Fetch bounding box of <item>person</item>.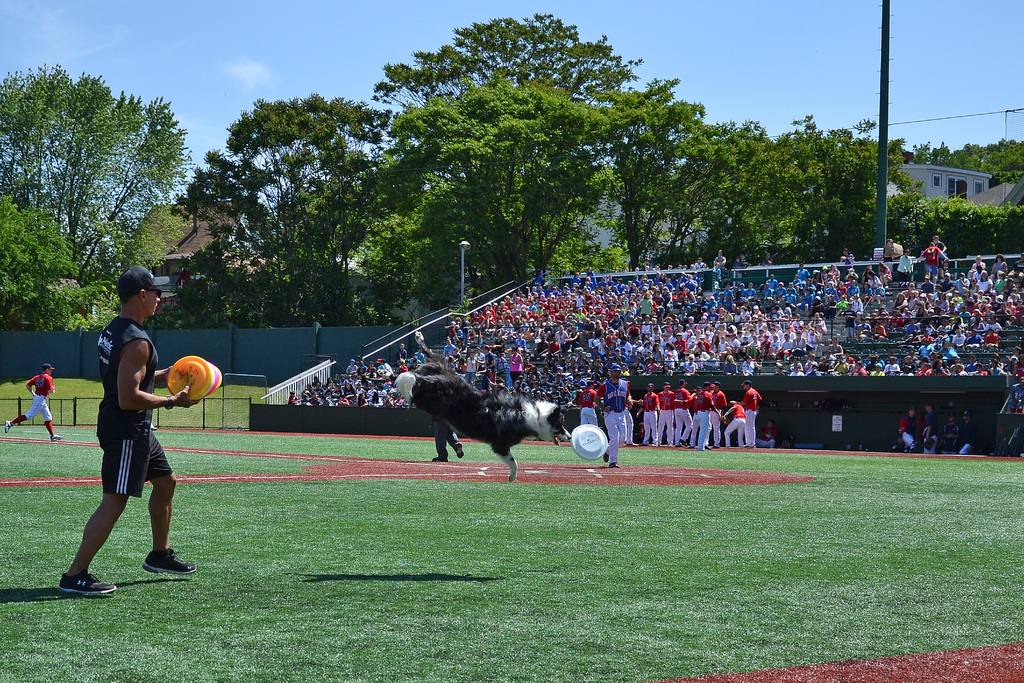
Bbox: box(5, 365, 59, 440).
